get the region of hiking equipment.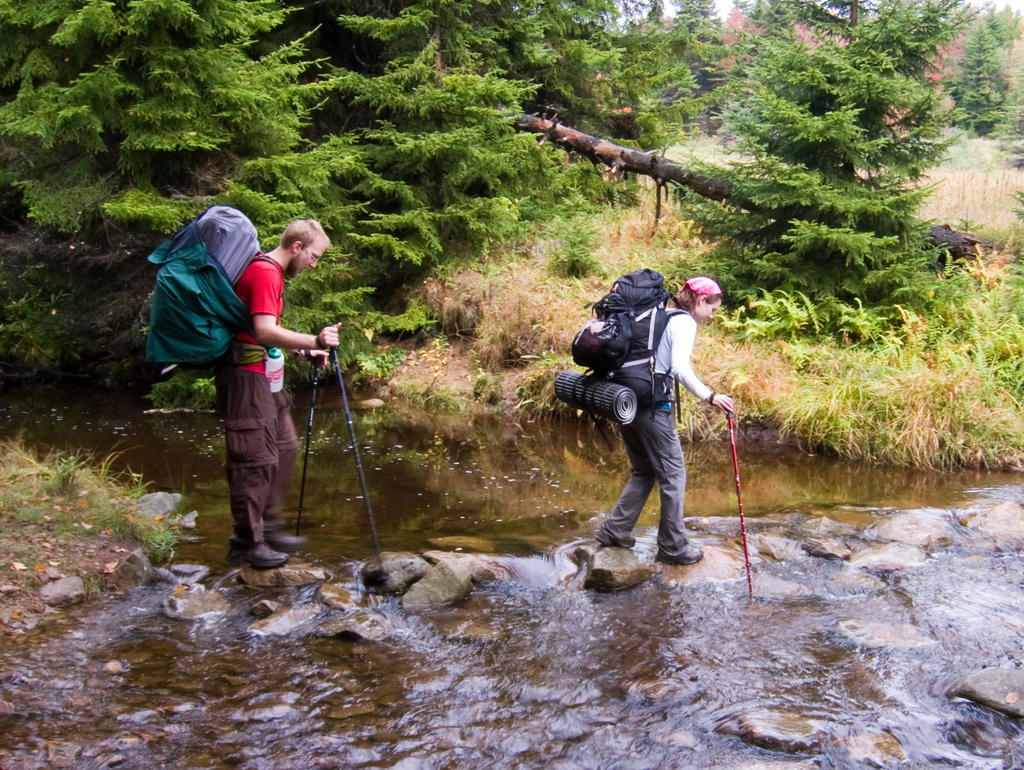
x1=328, y1=333, x2=387, y2=556.
